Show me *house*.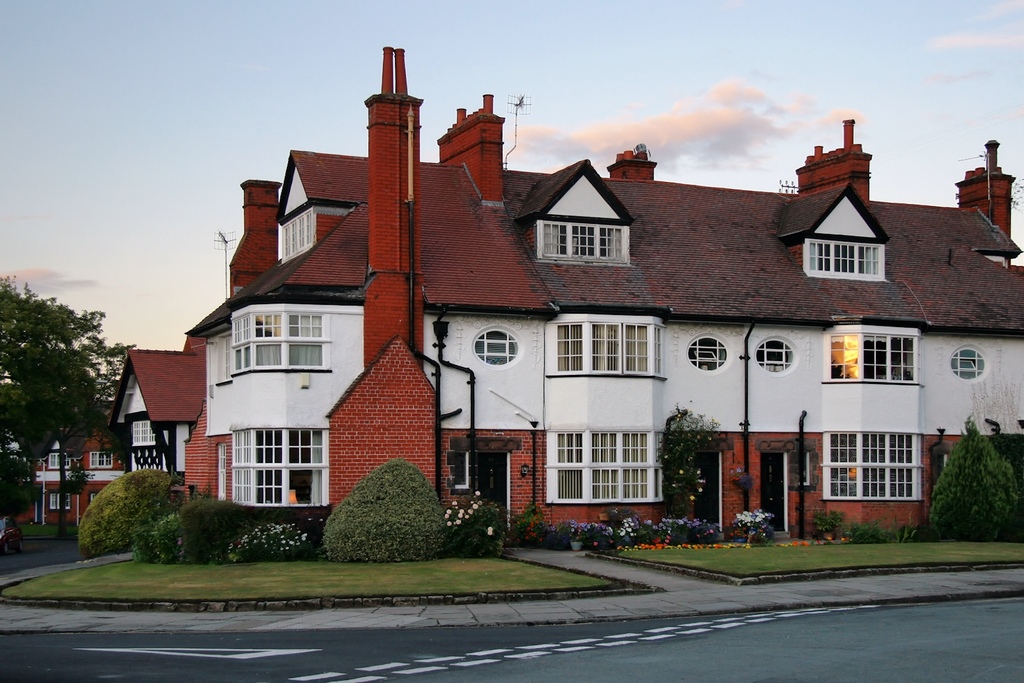
*house* is here: box(0, 437, 138, 521).
